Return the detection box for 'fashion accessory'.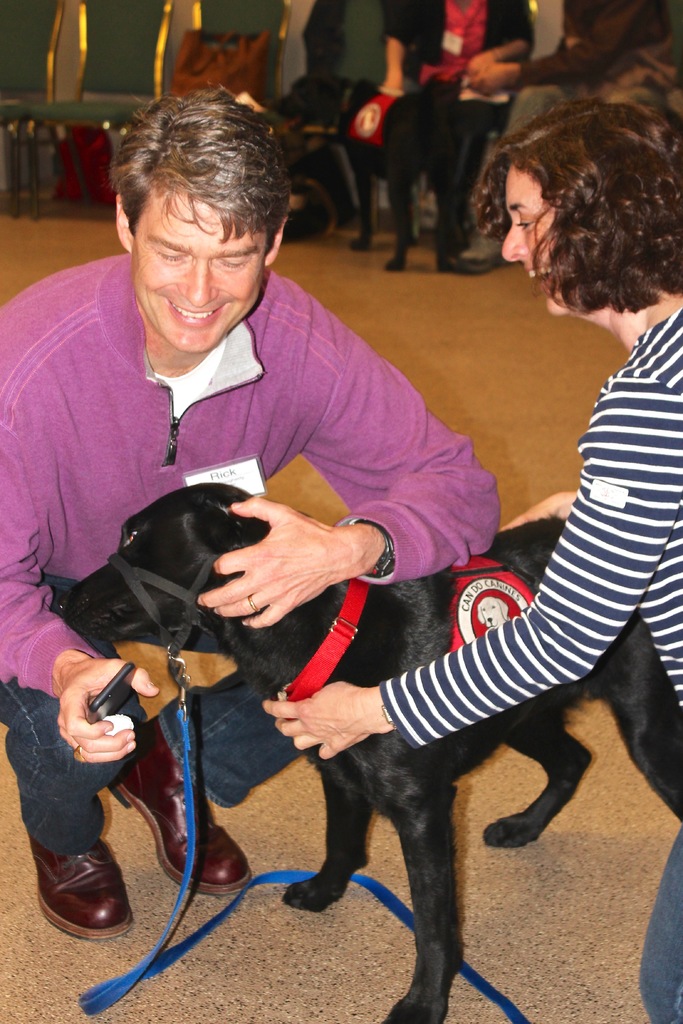
detection(106, 710, 253, 897).
